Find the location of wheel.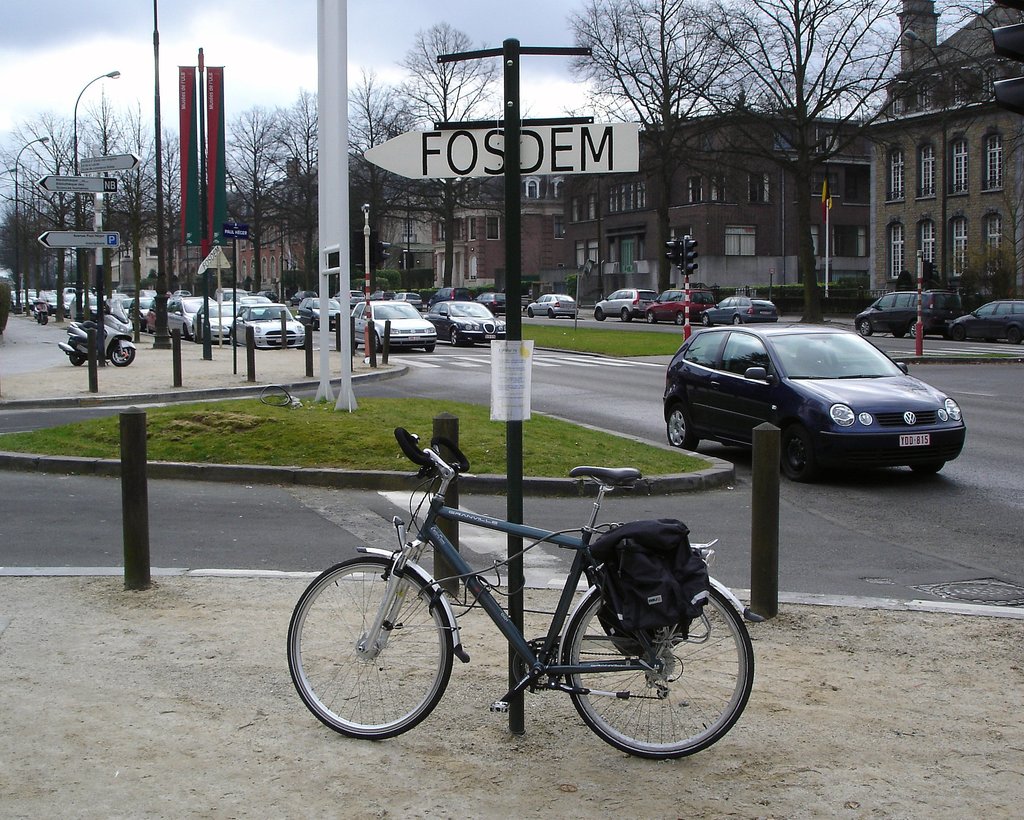
Location: Rect(66, 338, 83, 370).
